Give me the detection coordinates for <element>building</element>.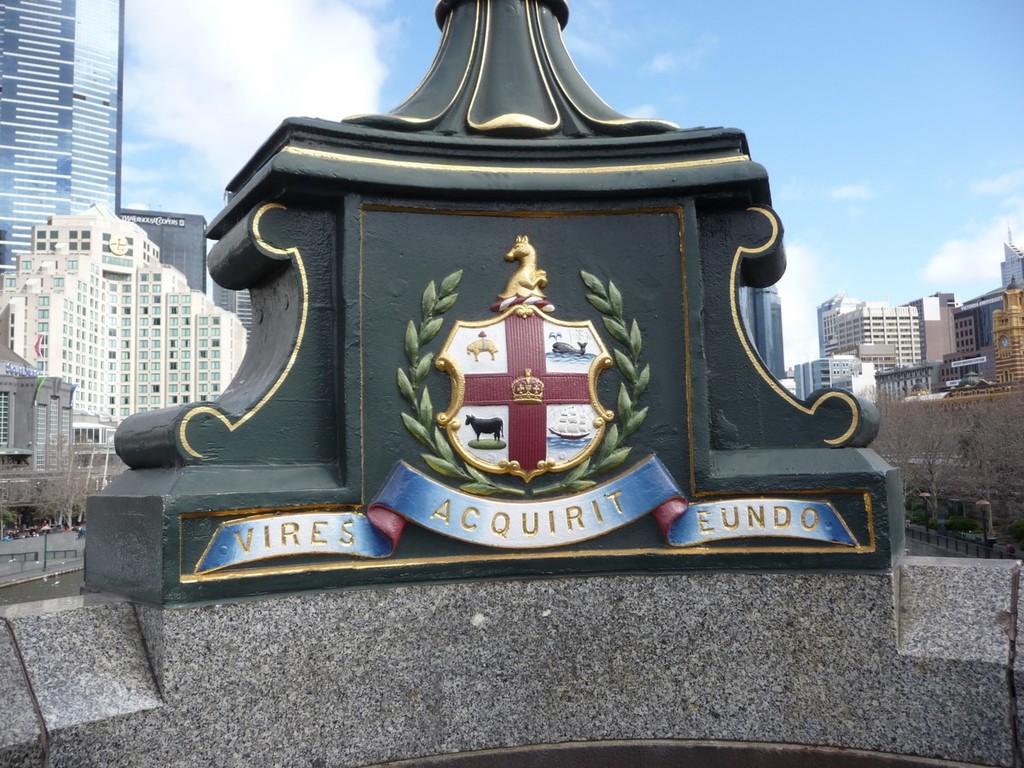
0/305/127/509.
